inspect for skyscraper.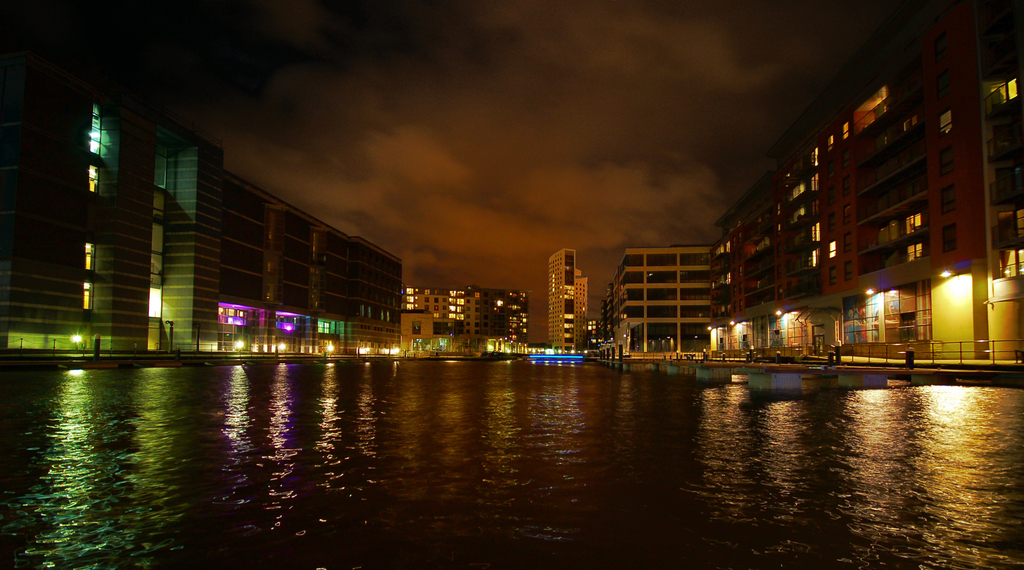
Inspection: 445 284 467 333.
